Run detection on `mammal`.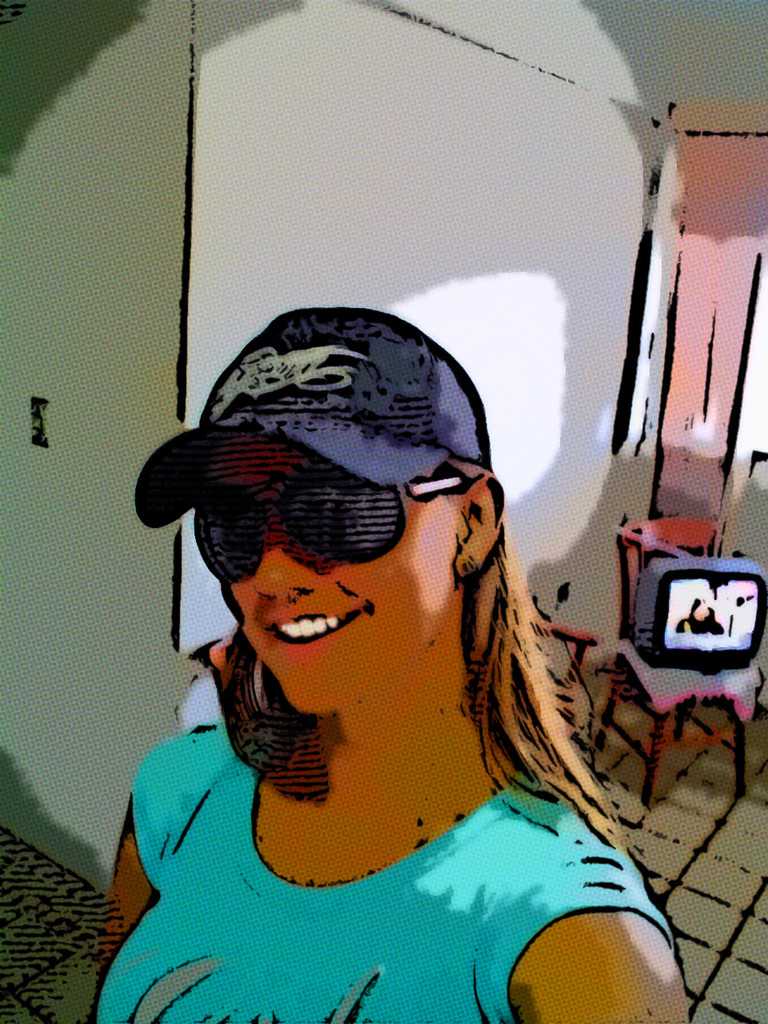
Result: box(79, 301, 690, 1023).
